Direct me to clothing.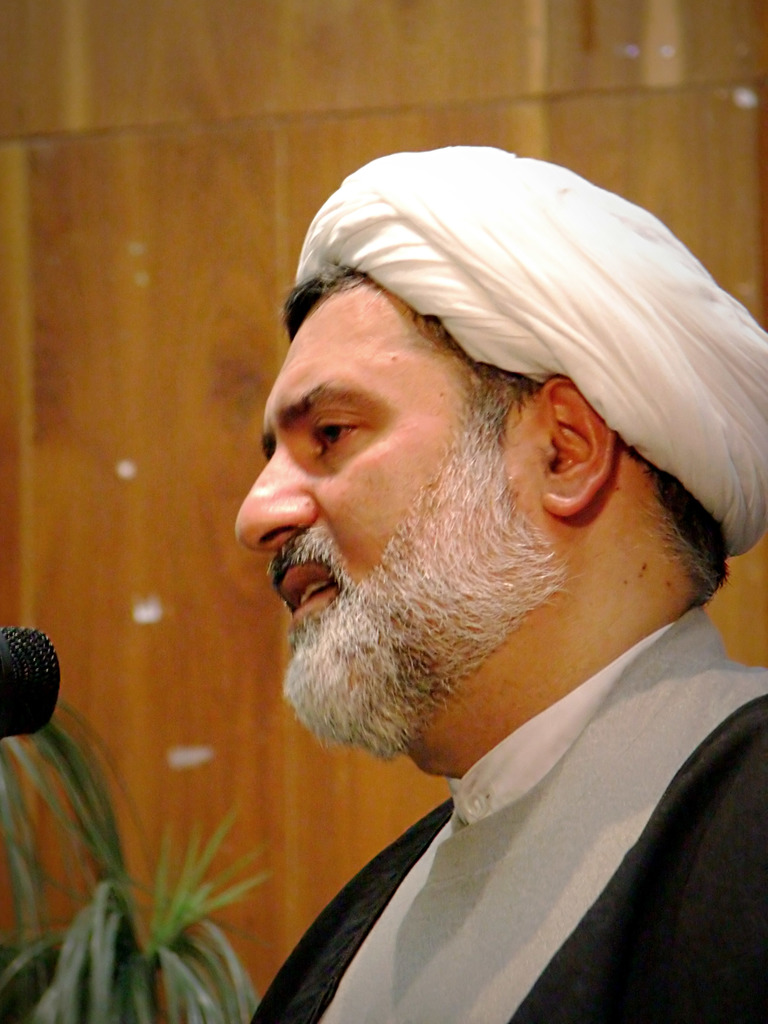
Direction: Rect(225, 621, 767, 1016).
